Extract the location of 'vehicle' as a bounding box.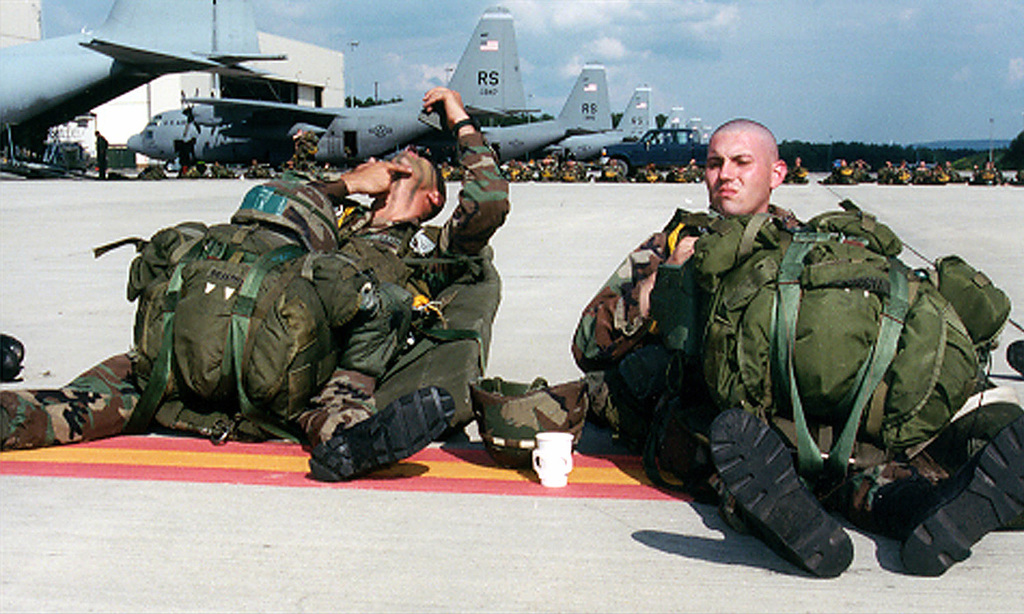
box(536, 85, 722, 181).
